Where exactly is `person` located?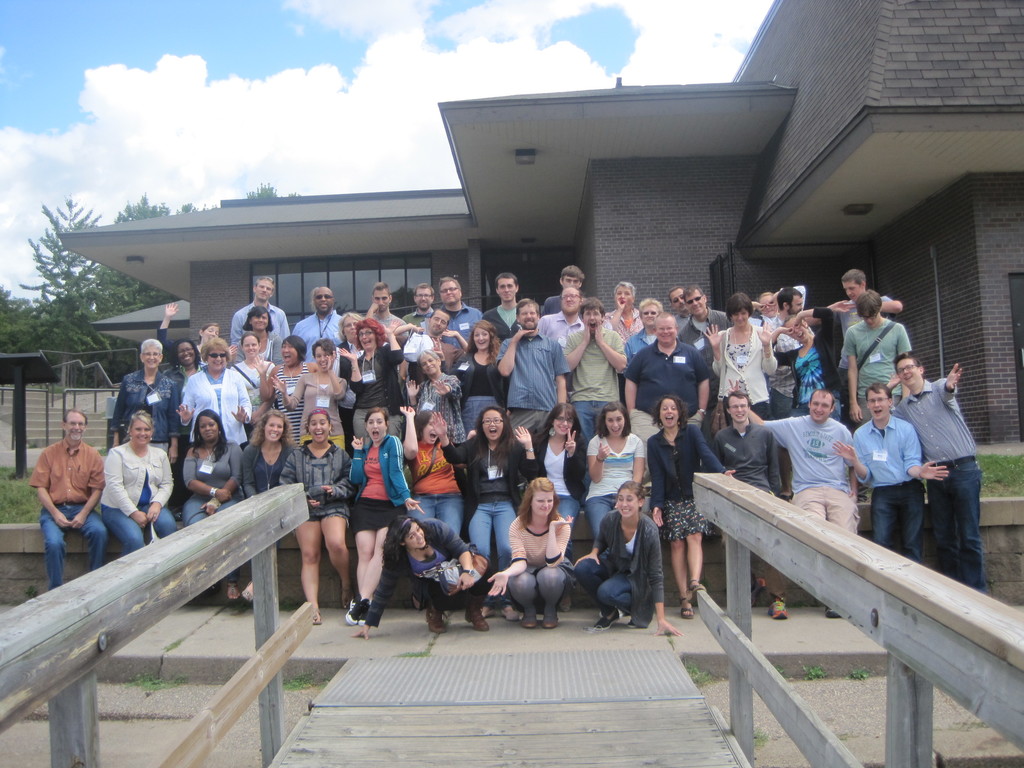
Its bounding box is [401,342,463,451].
